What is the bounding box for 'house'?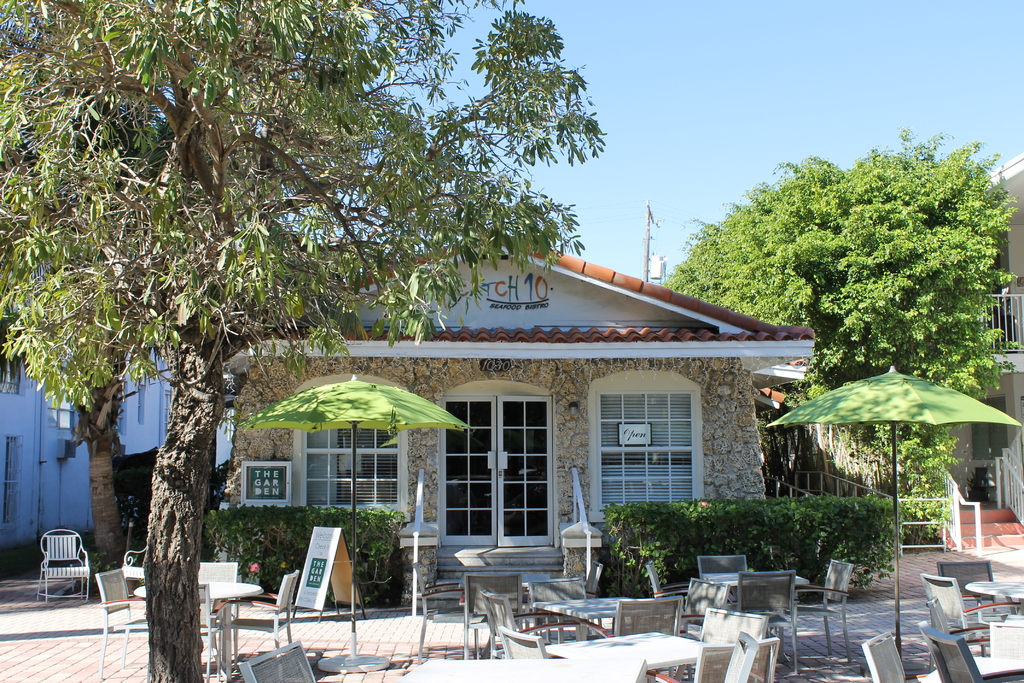
[4,182,215,572].
